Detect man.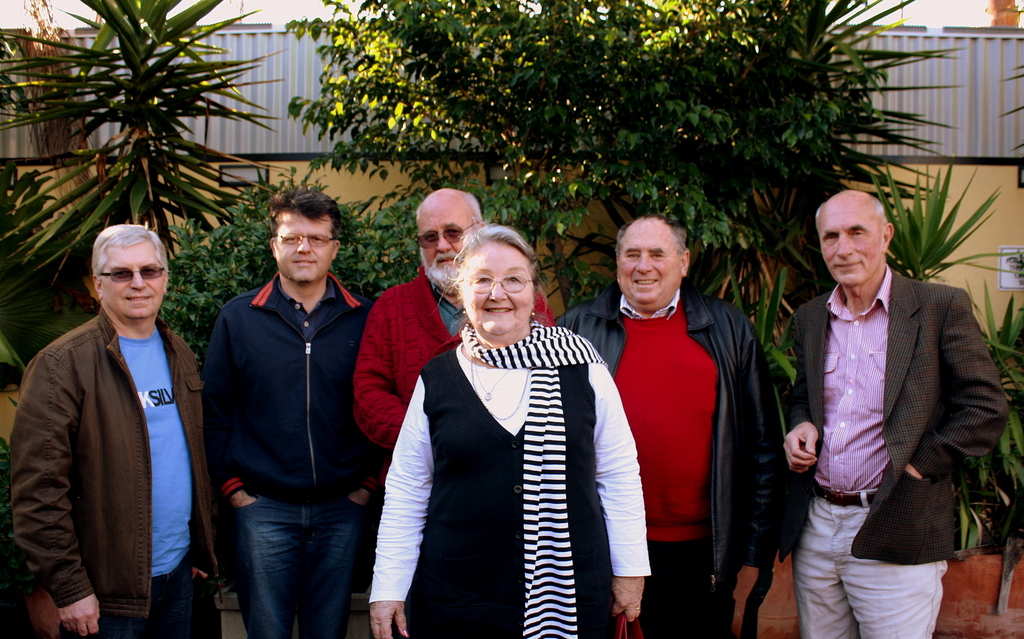
Detected at BBox(348, 190, 561, 460).
